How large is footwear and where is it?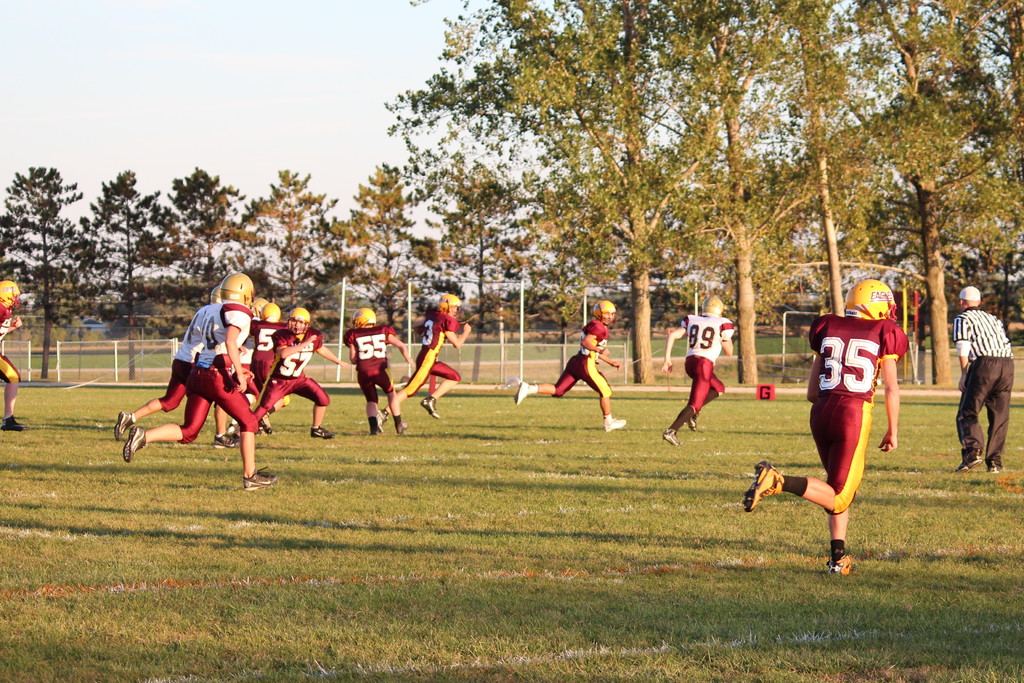
Bounding box: select_region(988, 462, 1004, 472).
